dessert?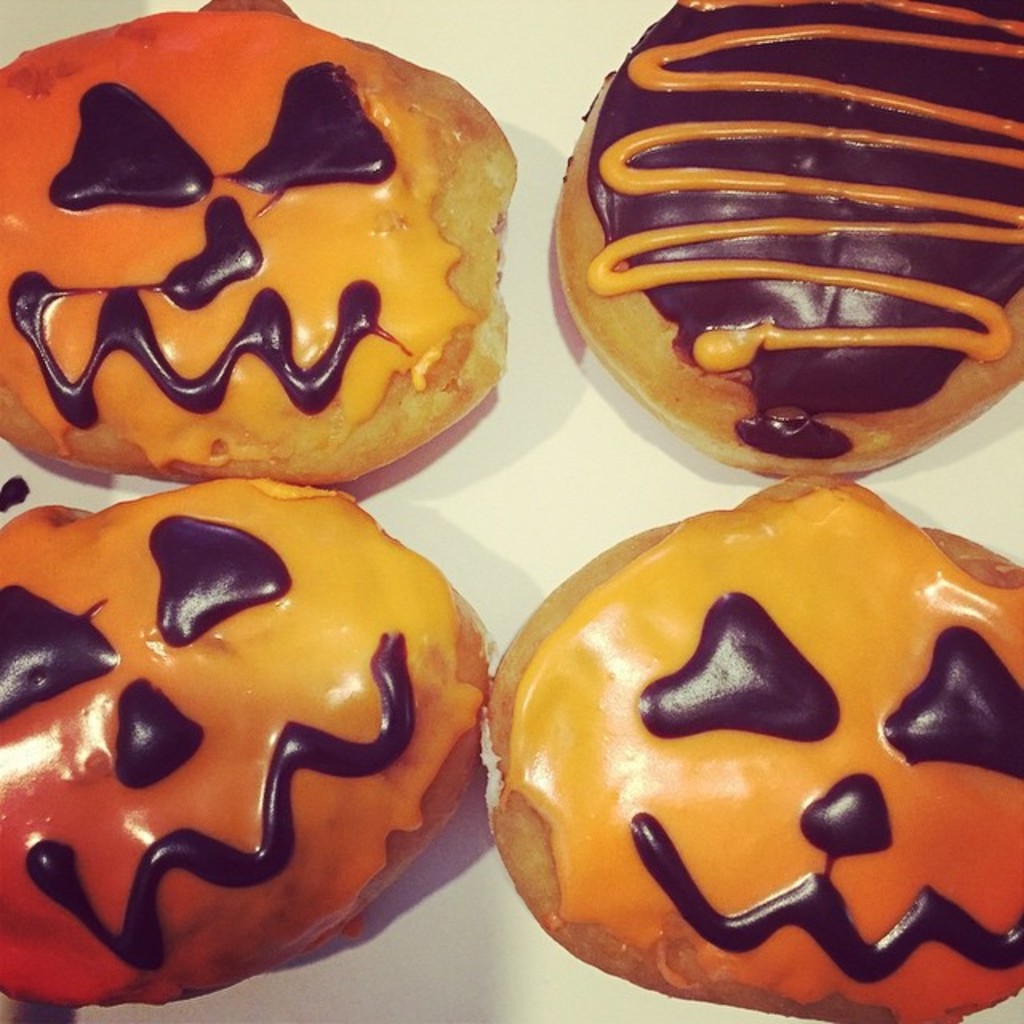
Rect(0, 0, 520, 486)
